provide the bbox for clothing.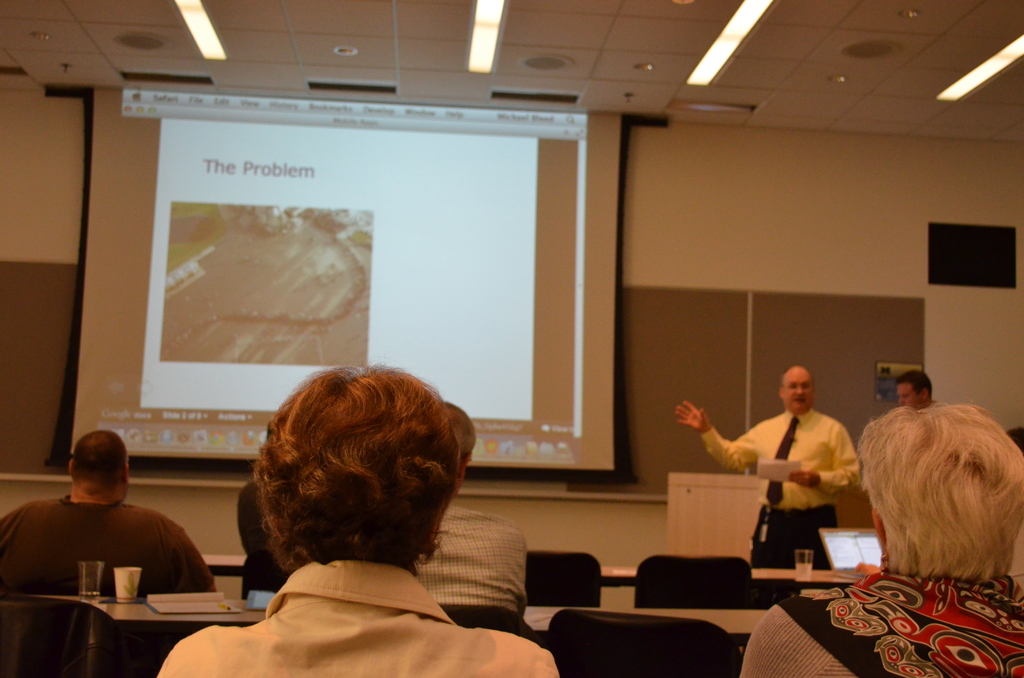
box=[157, 558, 560, 677].
